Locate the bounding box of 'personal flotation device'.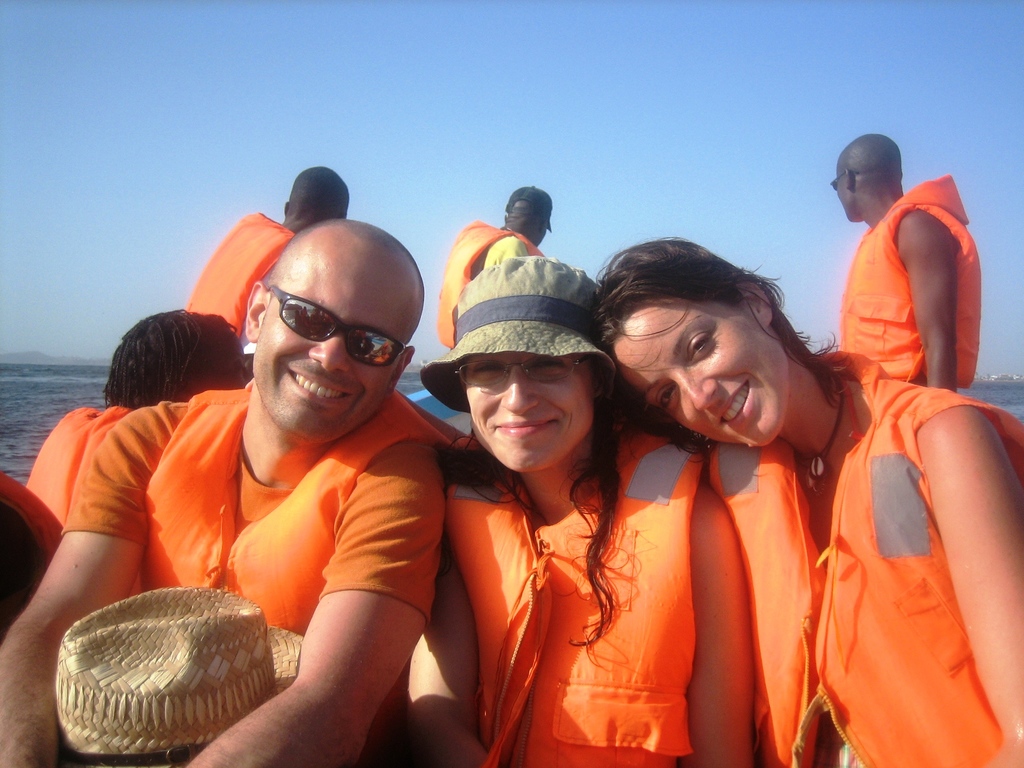
Bounding box: {"x1": 179, "y1": 205, "x2": 291, "y2": 341}.
